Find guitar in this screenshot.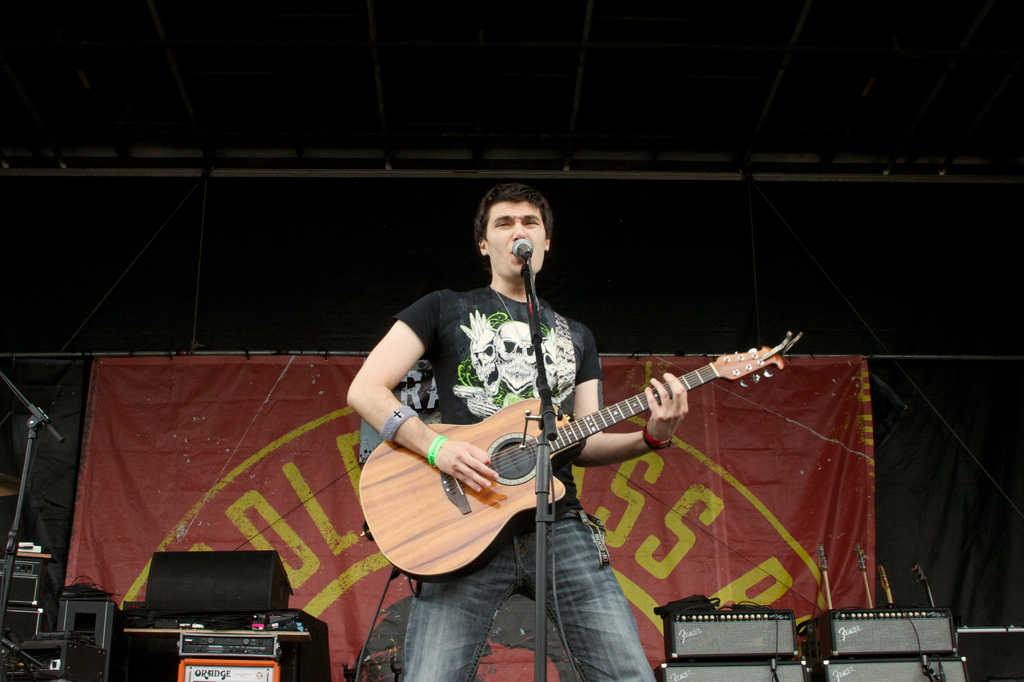
The bounding box for guitar is <region>365, 338, 806, 579</region>.
